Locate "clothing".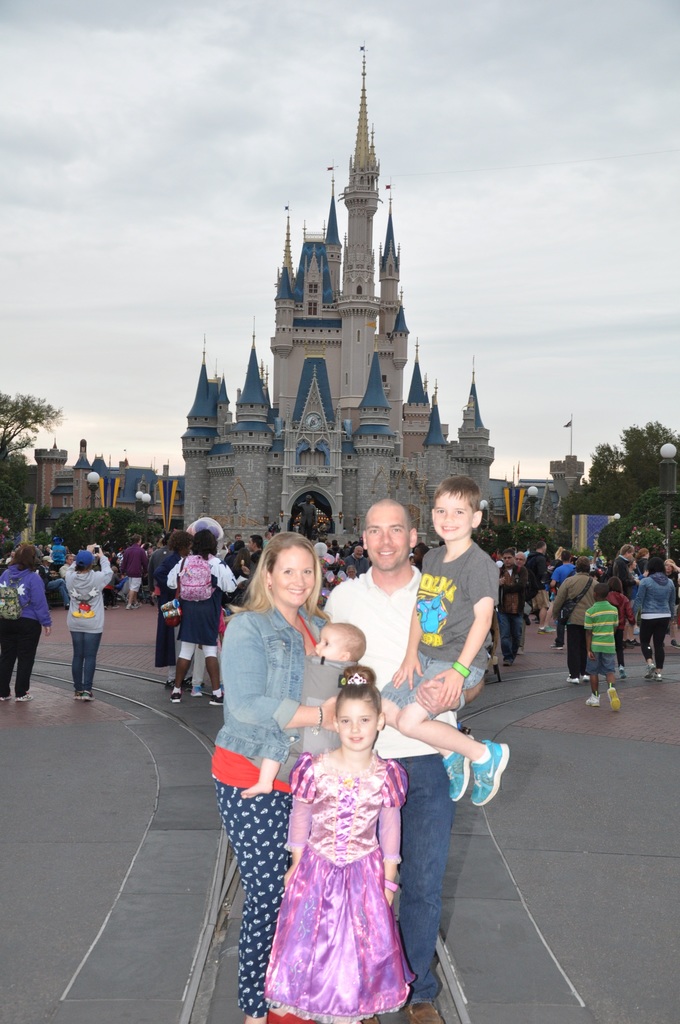
Bounding box: [108, 531, 140, 610].
